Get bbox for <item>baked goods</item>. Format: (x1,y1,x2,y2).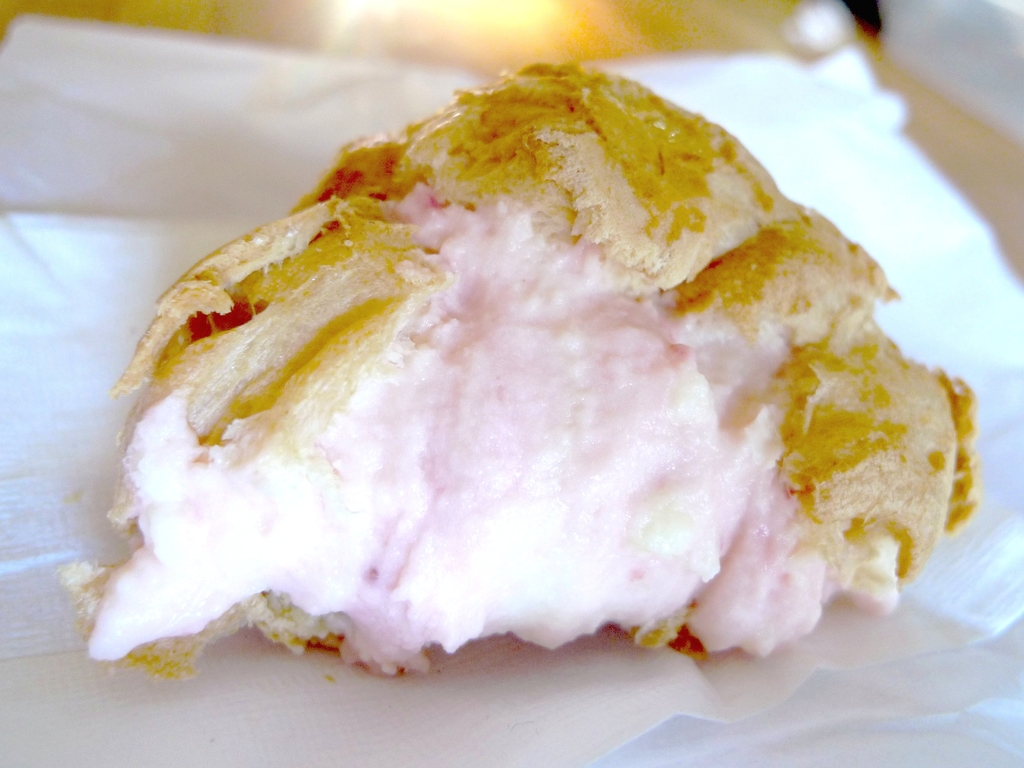
(59,56,984,676).
